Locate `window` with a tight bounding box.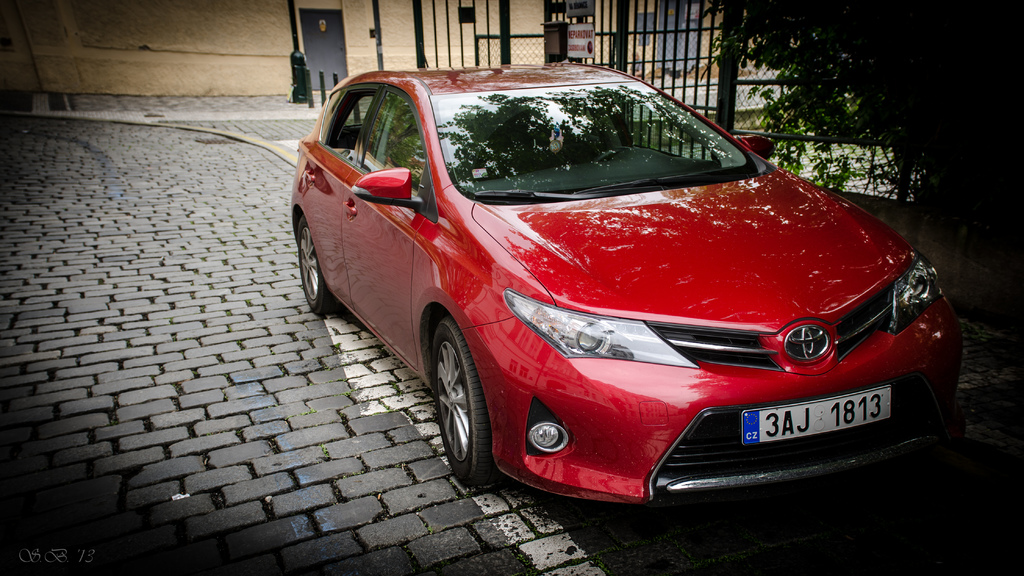
box(321, 87, 383, 173).
